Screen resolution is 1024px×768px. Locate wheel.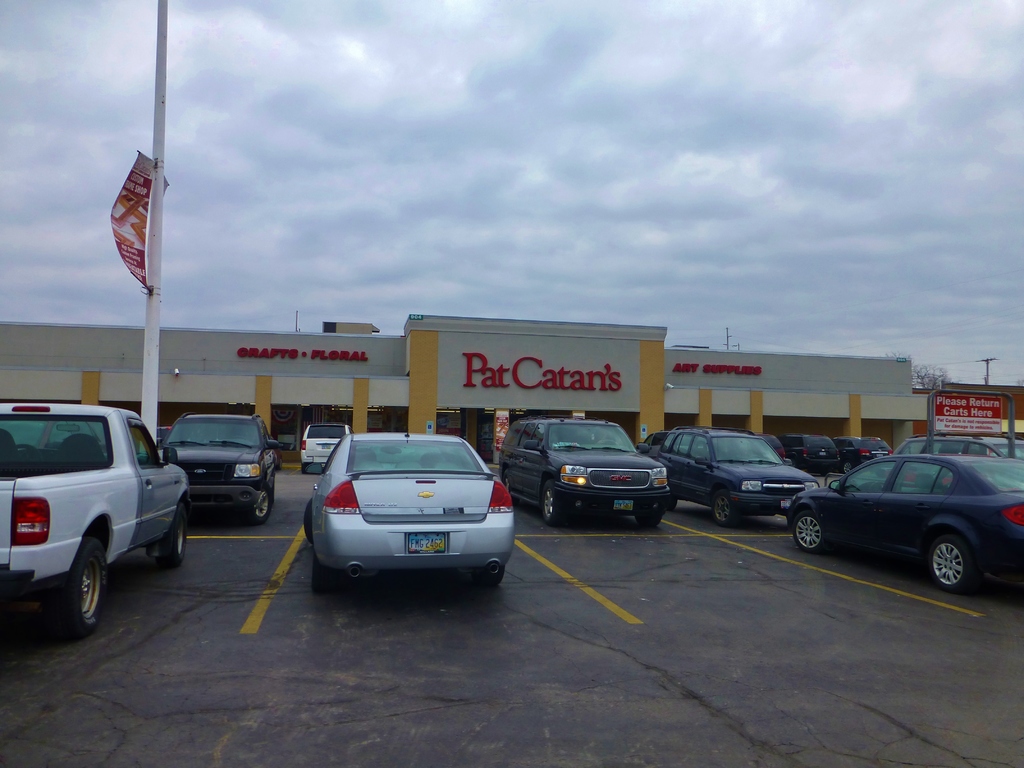
x1=308 y1=556 x2=333 y2=595.
